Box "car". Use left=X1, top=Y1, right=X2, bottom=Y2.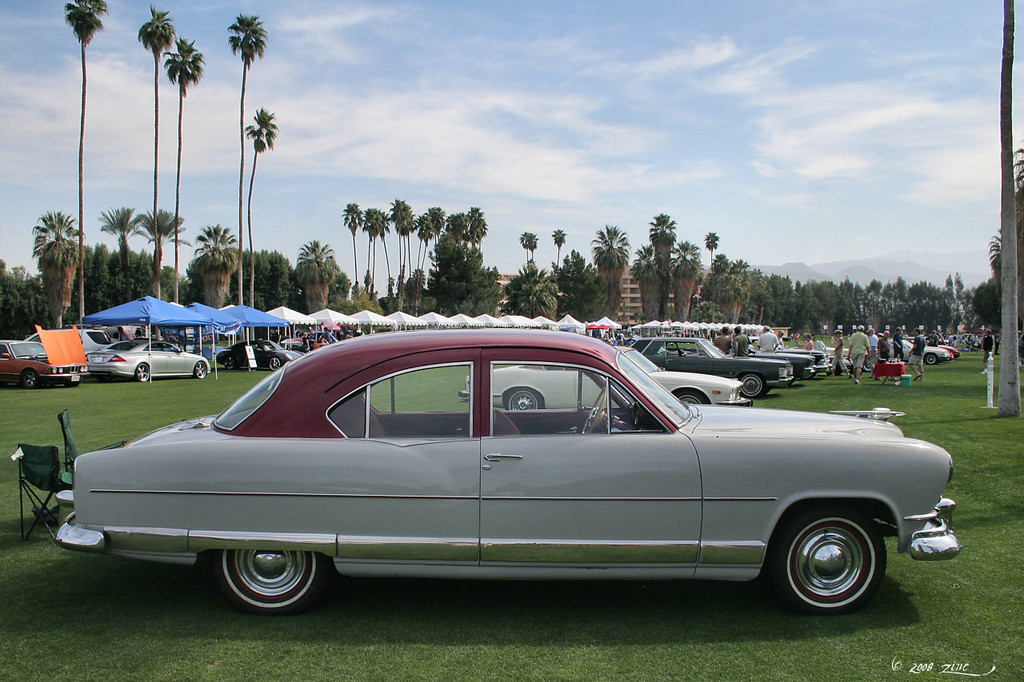
left=458, top=348, right=740, bottom=413.
